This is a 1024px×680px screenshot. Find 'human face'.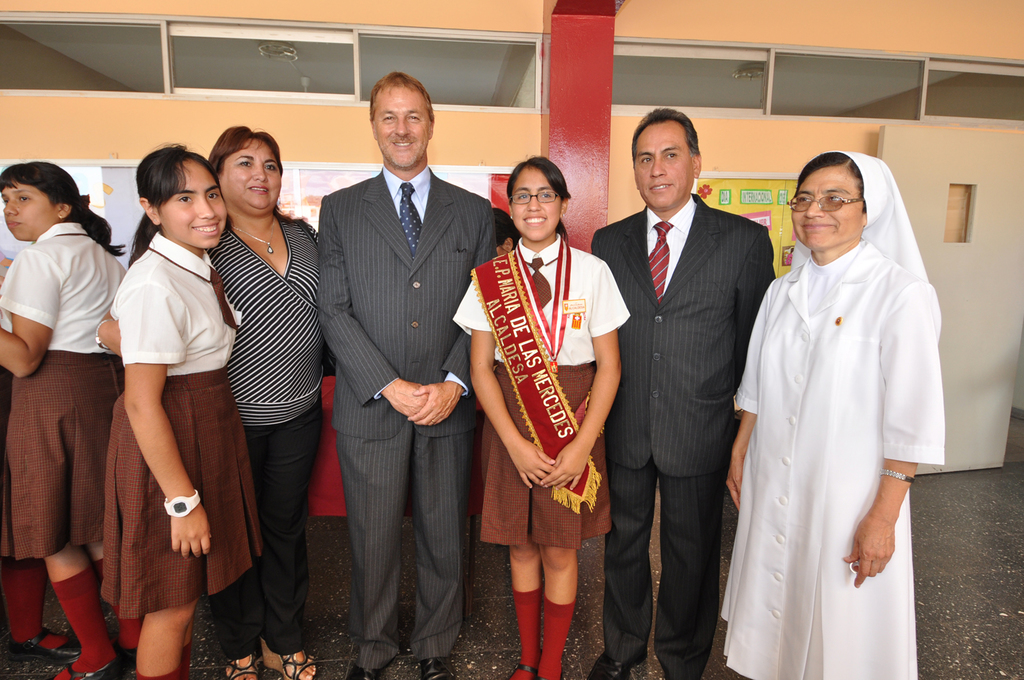
Bounding box: 374, 85, 432, 168.
